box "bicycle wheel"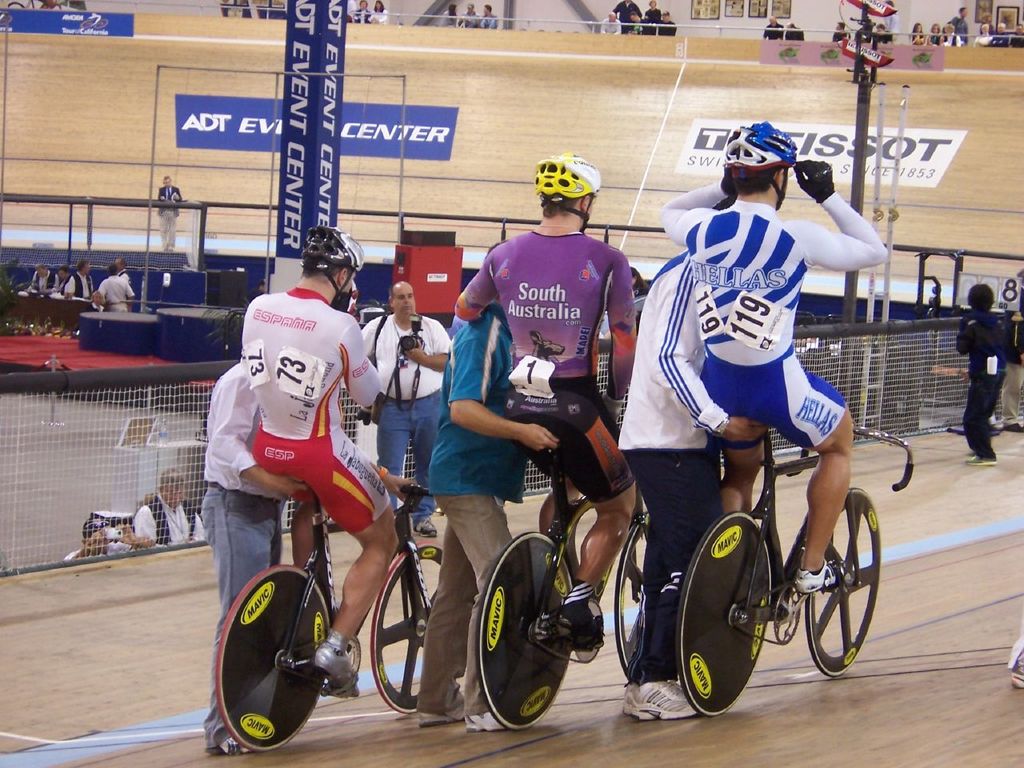
detection(370, 542, 450, 710)
